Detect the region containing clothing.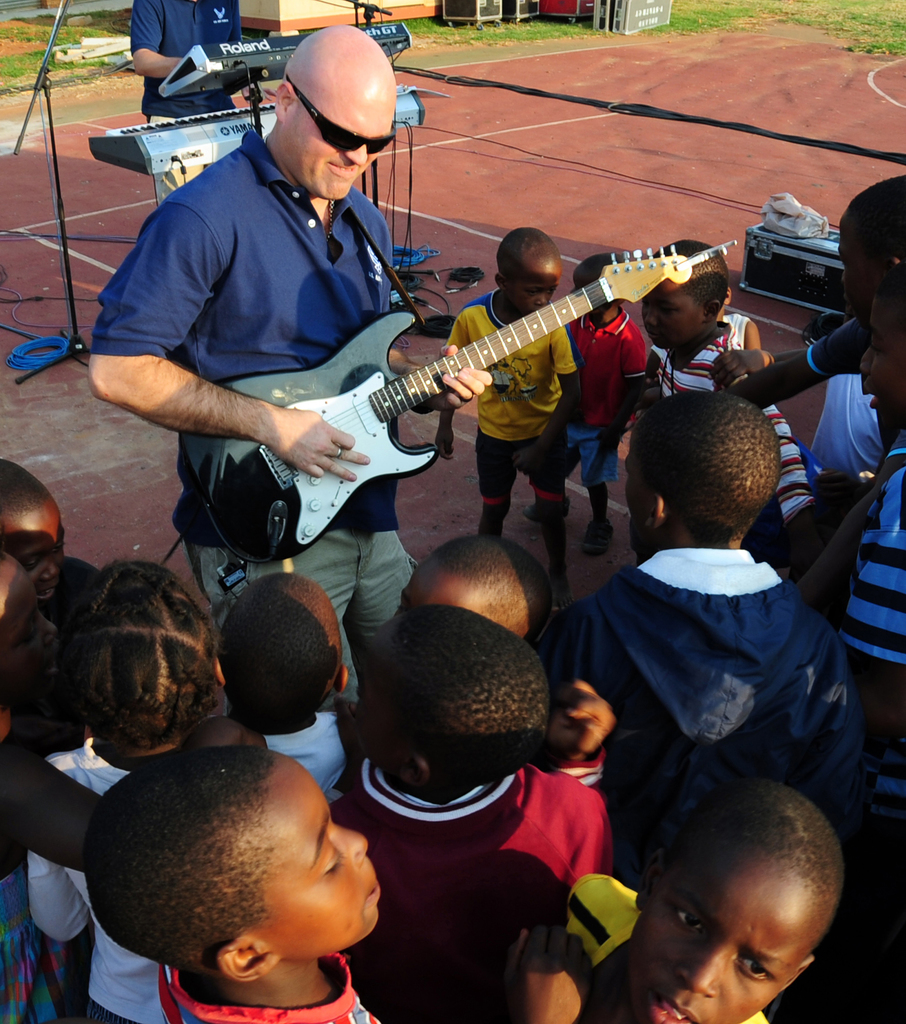
(x1=582, y1=303, x2=666, y2=492).
